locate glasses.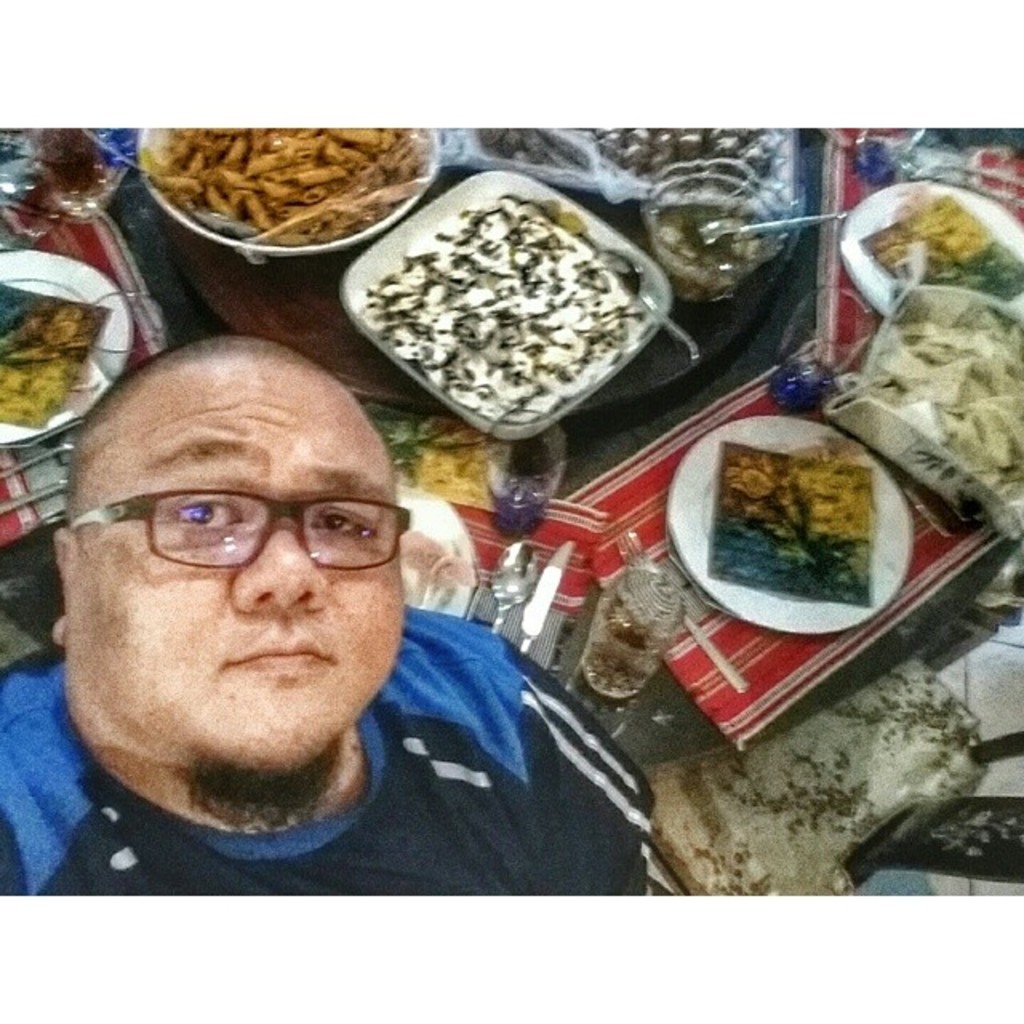
Bounding box: box=[74, 469, 411, 618].
